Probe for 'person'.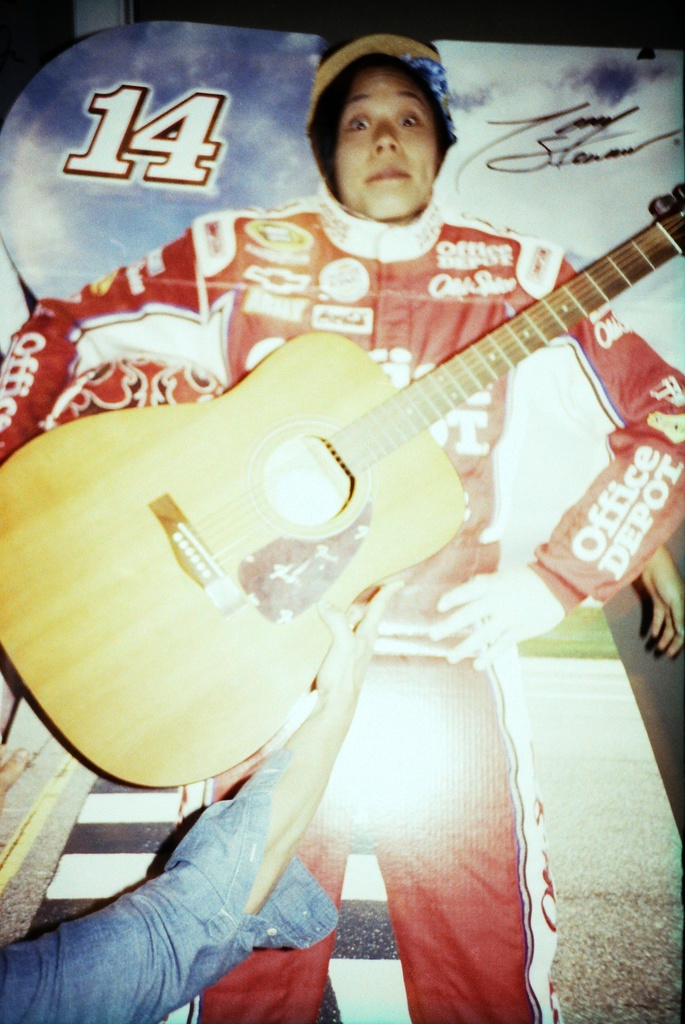
Probe result: select_region(52, 38, 647, 890).
